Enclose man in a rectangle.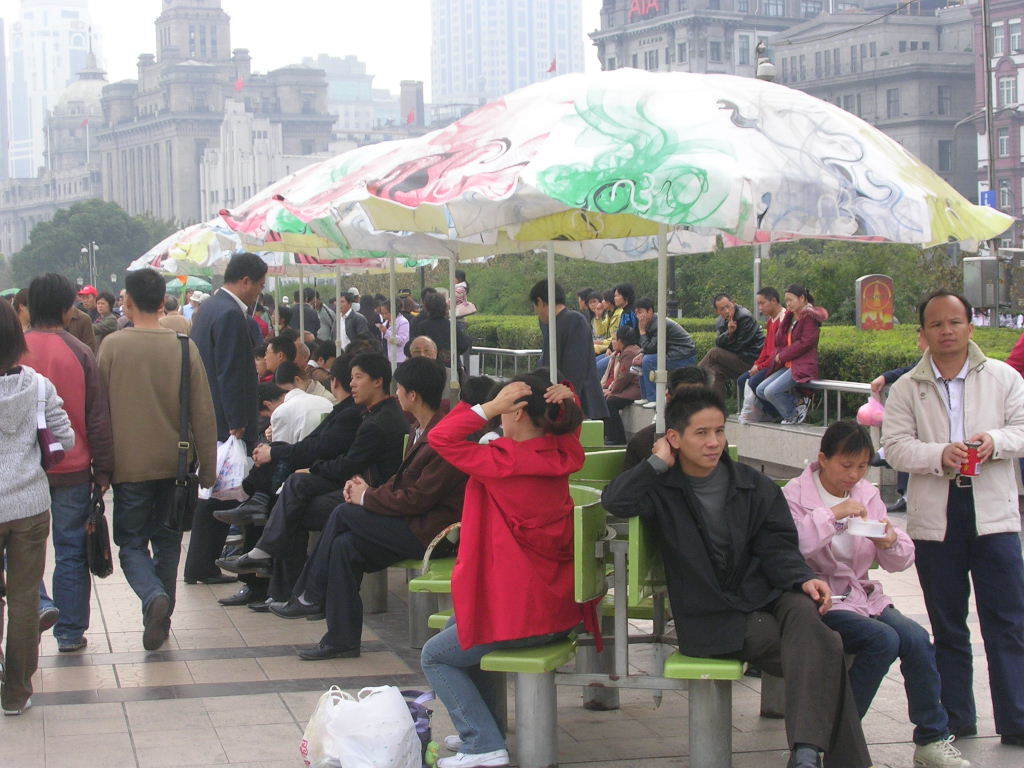
(708,289,763,405).
